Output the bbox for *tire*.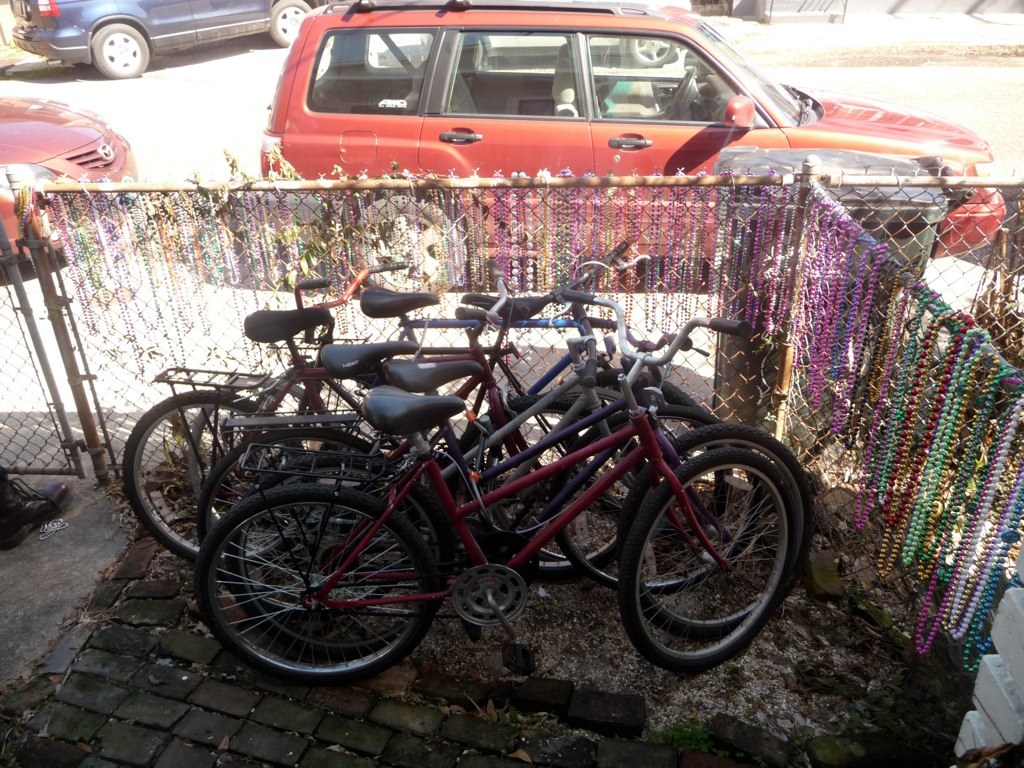
l=198, t=478, r=441, b=681.
